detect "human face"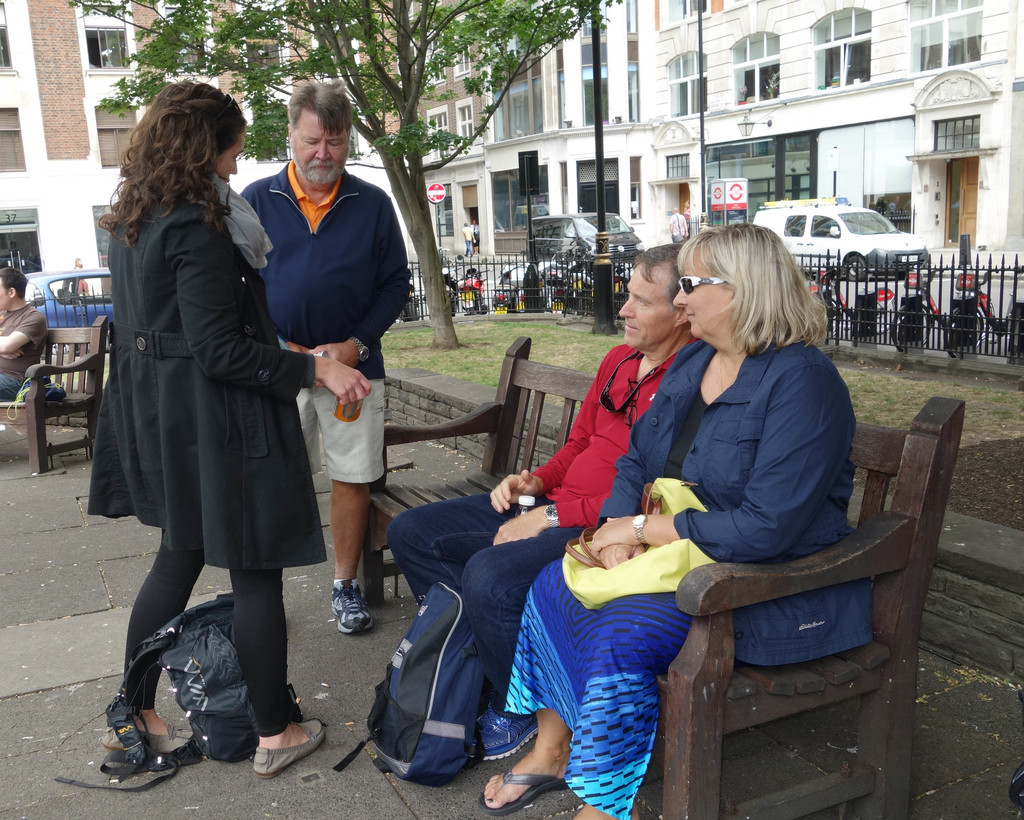
x1=617, y1=263, x2=678, y2=343
